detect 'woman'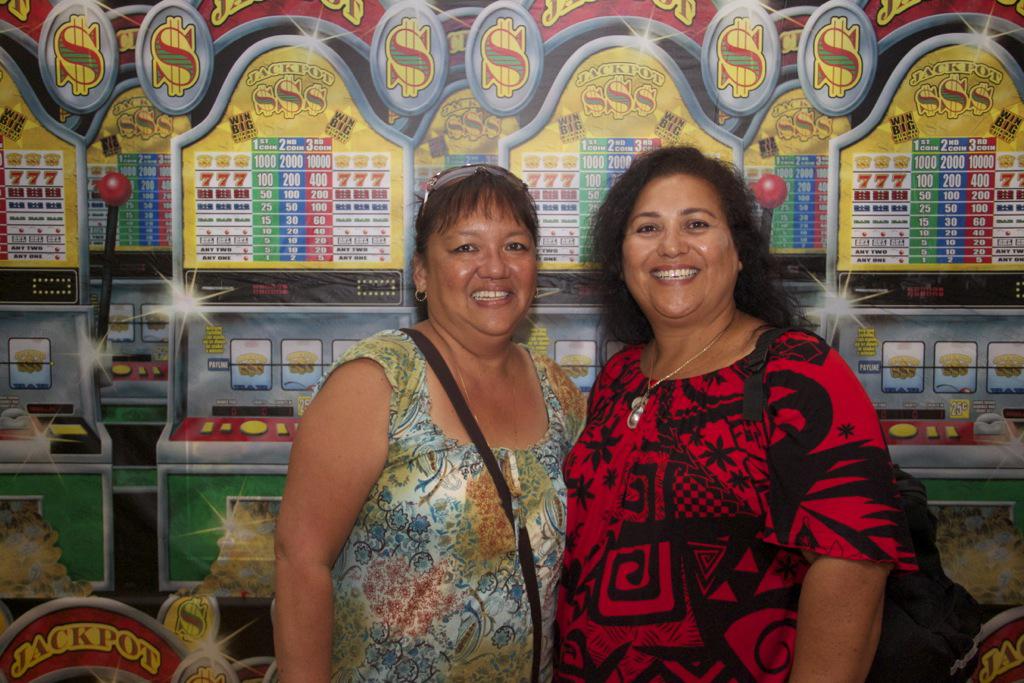
bbox=[280, 170, 603, 682]
